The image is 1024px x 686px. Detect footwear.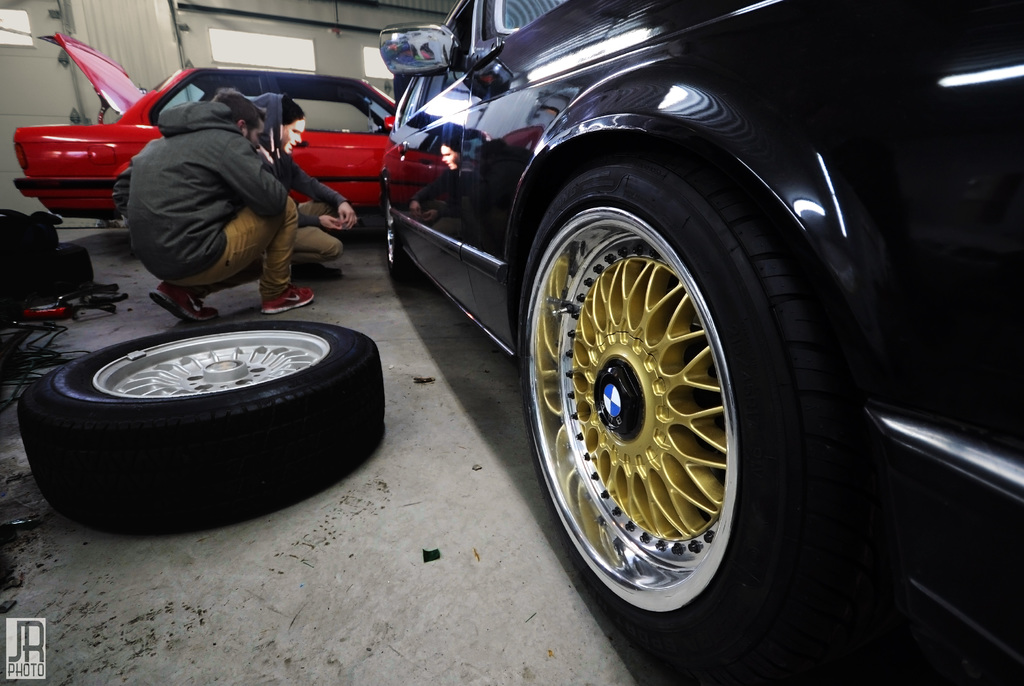
Detection: Rect(148, 285, 220, 323).
